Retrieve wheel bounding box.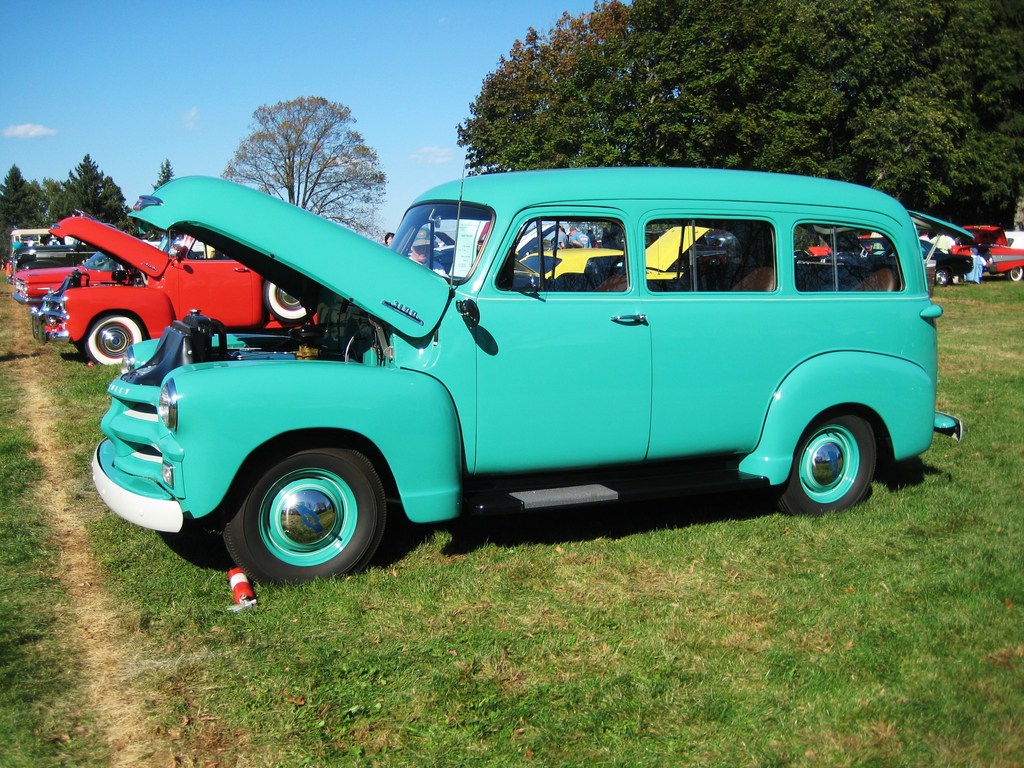
Bounding box: BBox(772, 408, 876, 519).
